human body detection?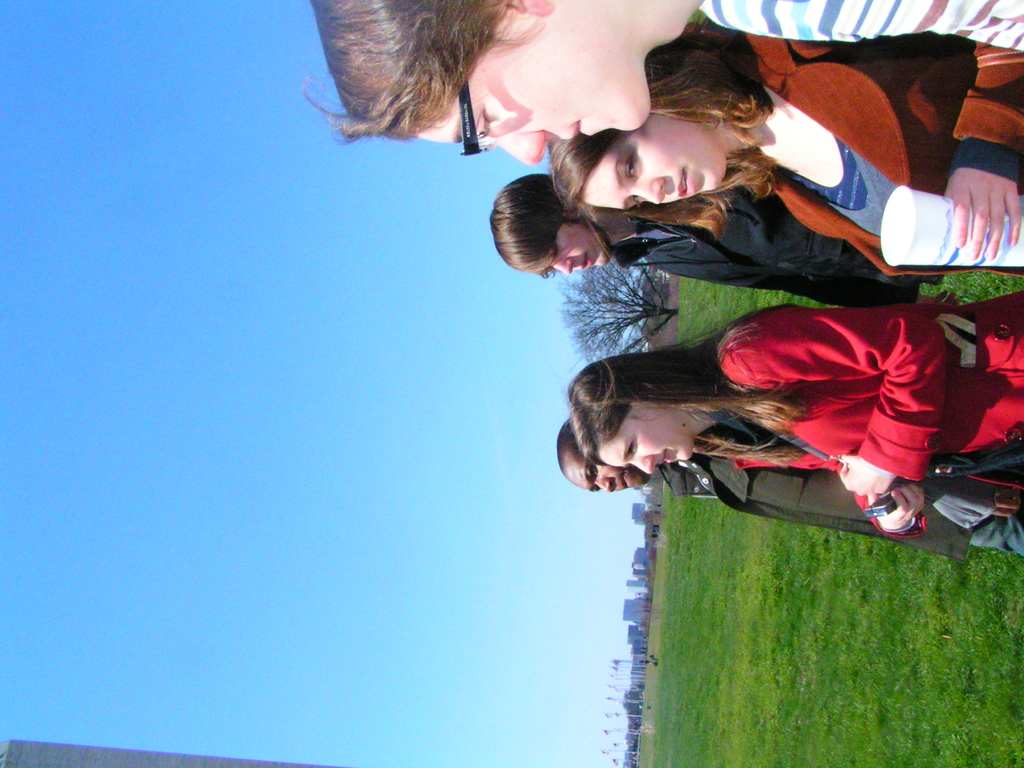
[left=737, top=33, right=1023, bottom=278]
